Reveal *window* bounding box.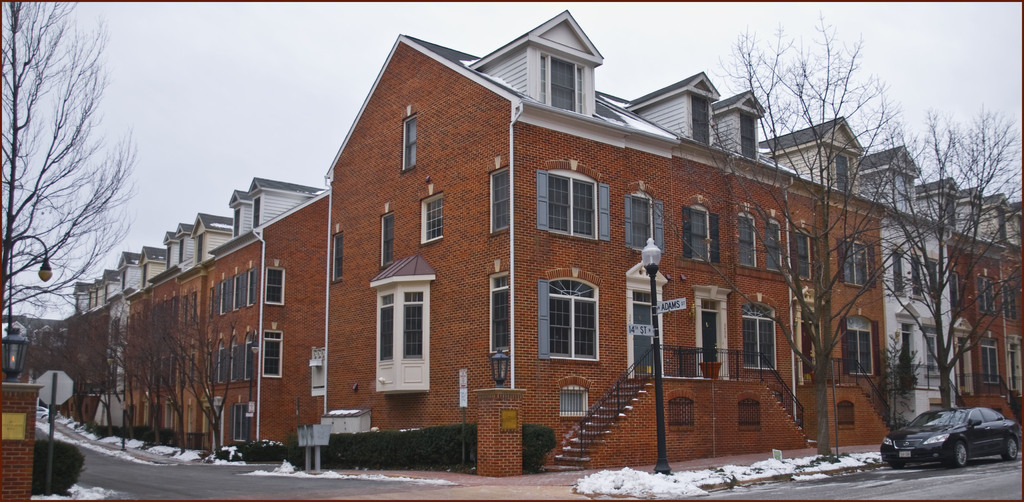
Revealed: crop(686, 93, 711, 146).
